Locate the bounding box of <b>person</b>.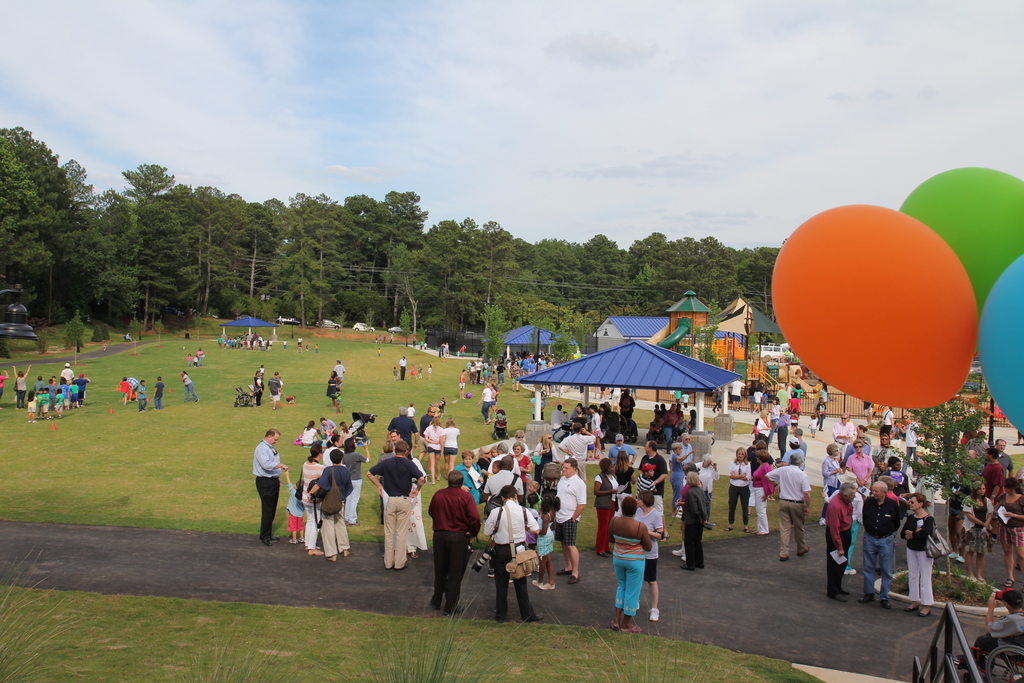
Bounding box: bbox=[522, 350, 534, 374].
